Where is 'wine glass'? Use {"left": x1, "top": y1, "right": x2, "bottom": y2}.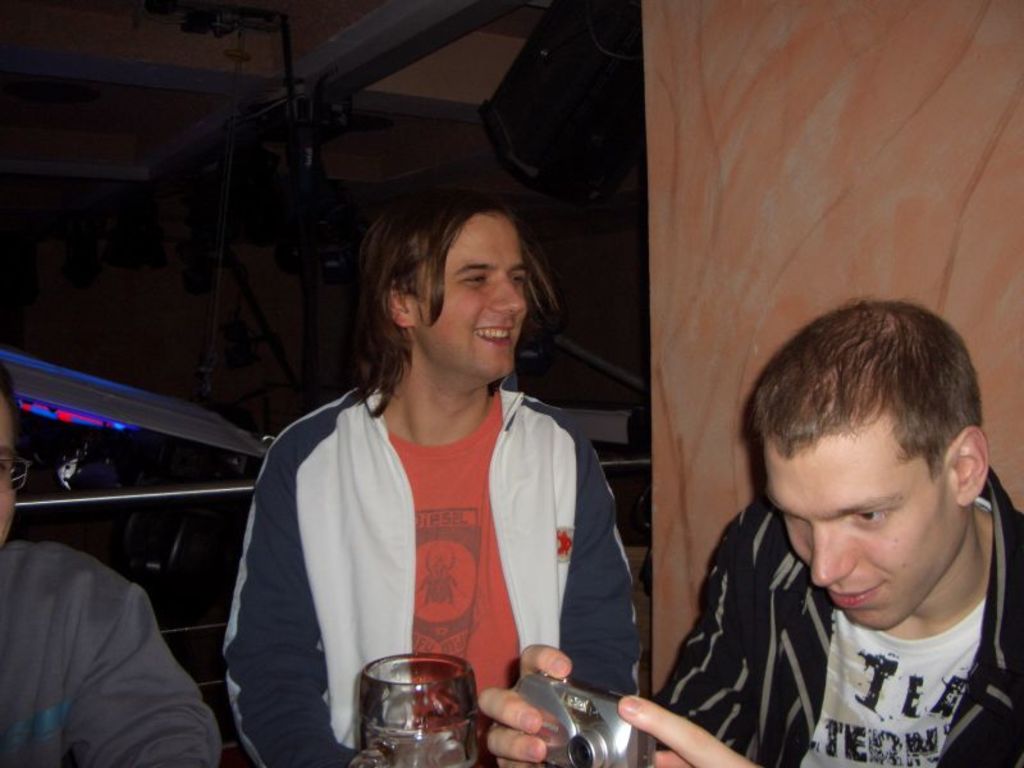
{"left": 361, "top": 654, "right": 480, "bottom": 767}.
